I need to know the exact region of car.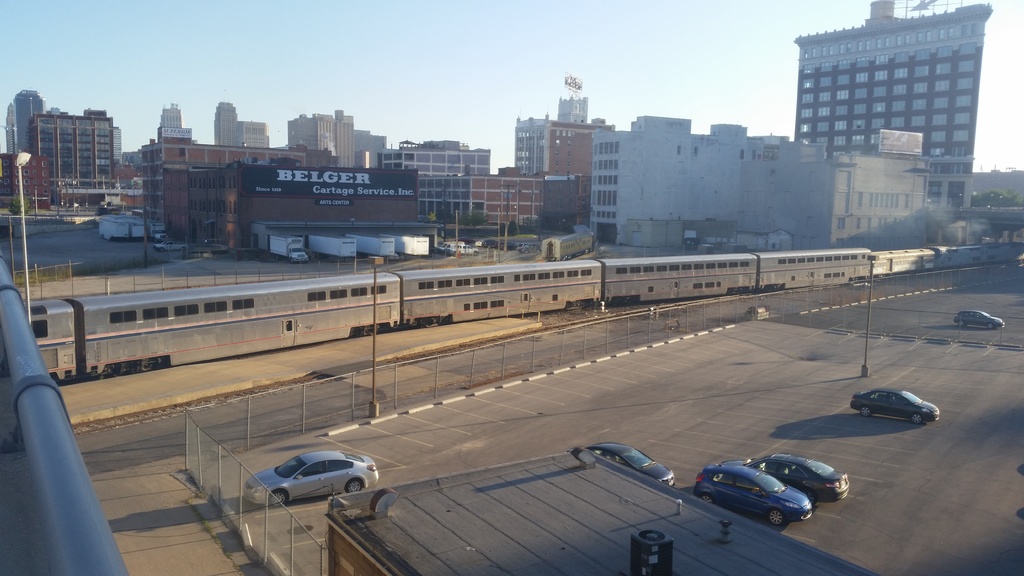
Region: l=951, t=308, r=1006, b=331.
